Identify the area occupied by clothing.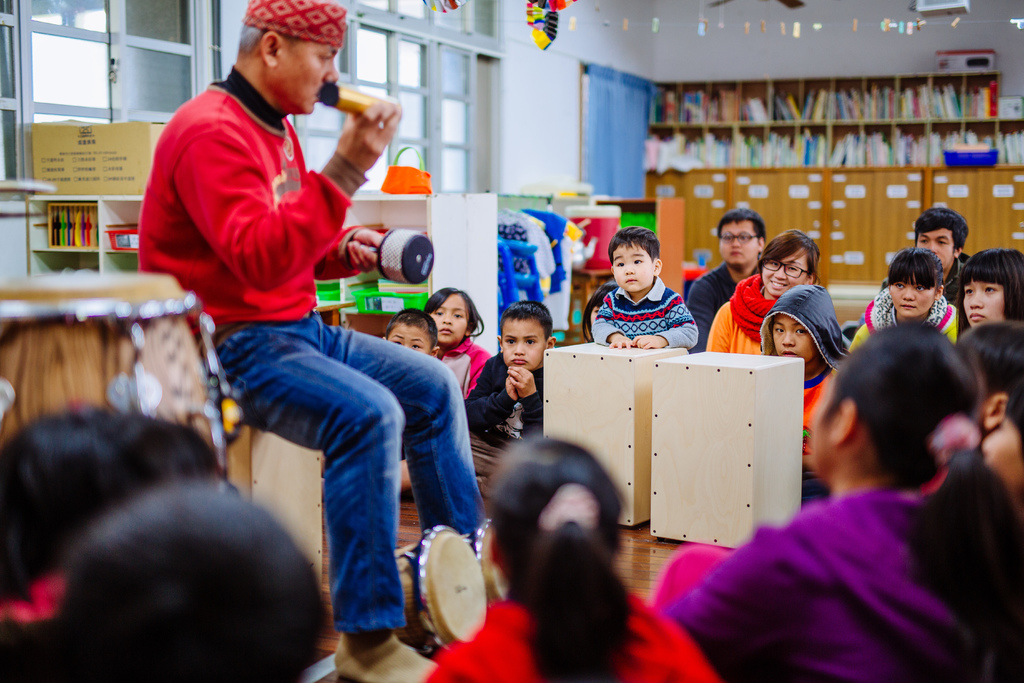
Area: {"left": 753, "top": 289, "right": 848, "bottom": 499}.
